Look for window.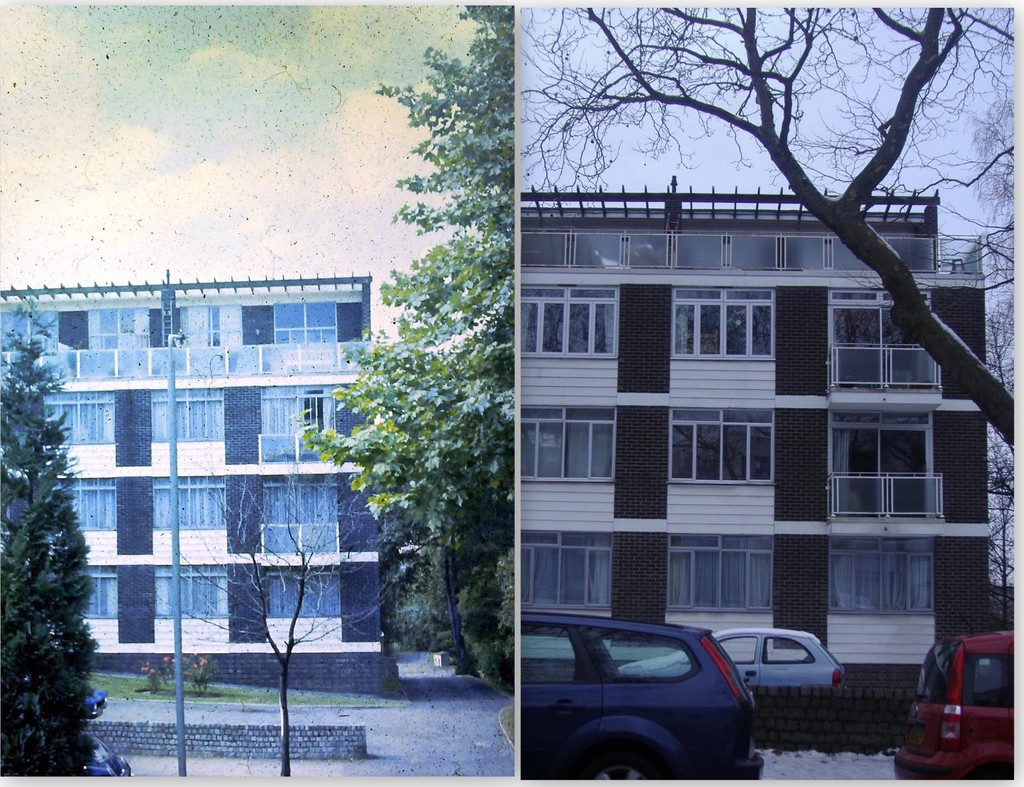
Found: 828 533 938 621.
